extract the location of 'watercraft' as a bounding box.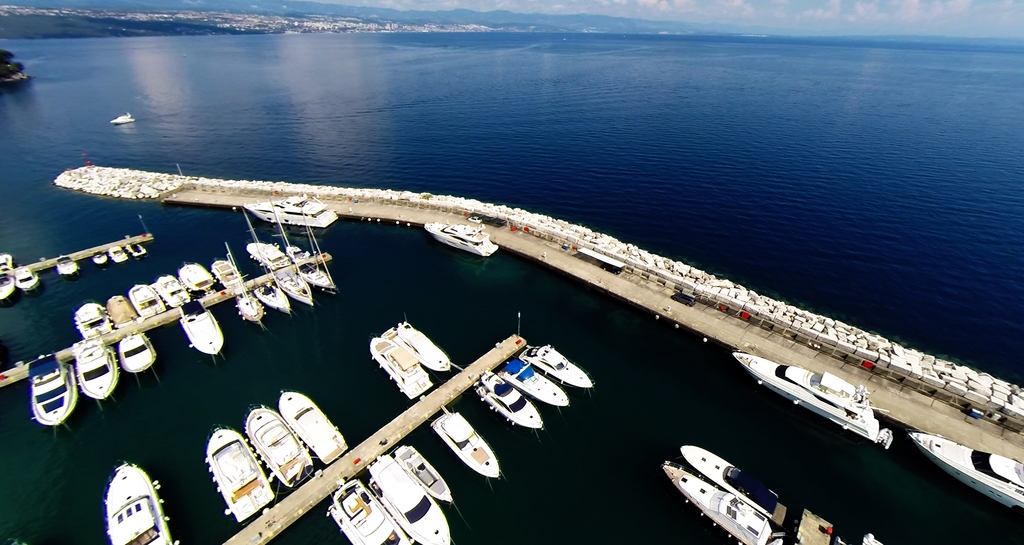
pyautogui.locateOnScreen(109, 242, 131, 265).
